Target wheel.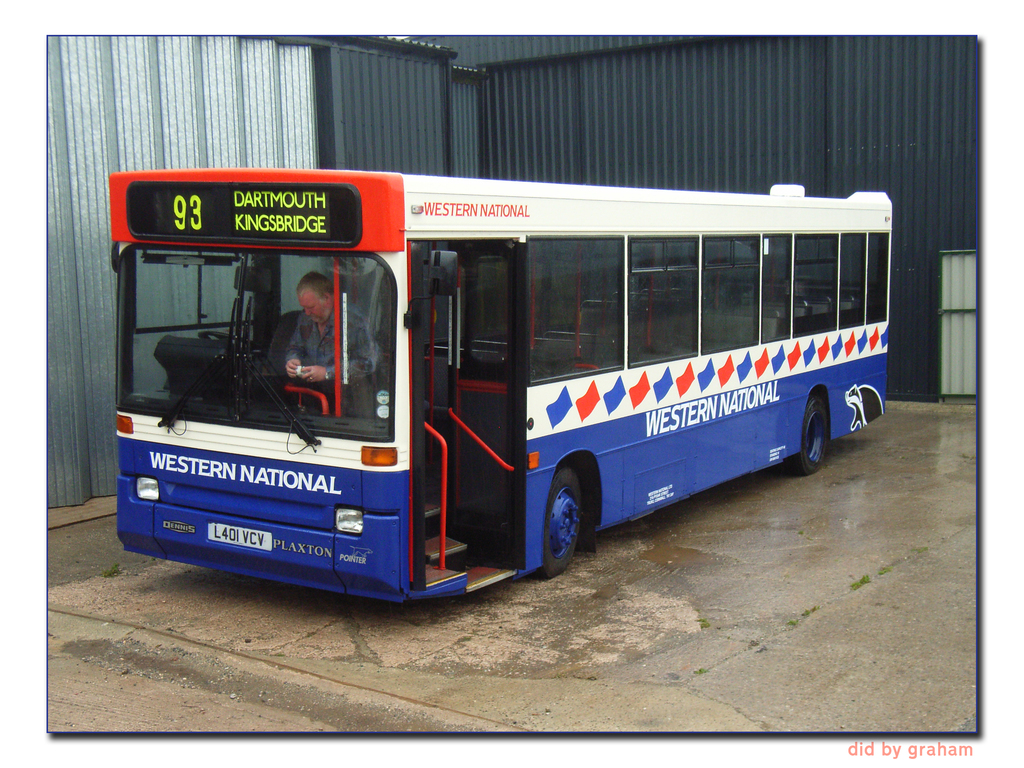
Target region: bbox(791, 389, 832, 472).
